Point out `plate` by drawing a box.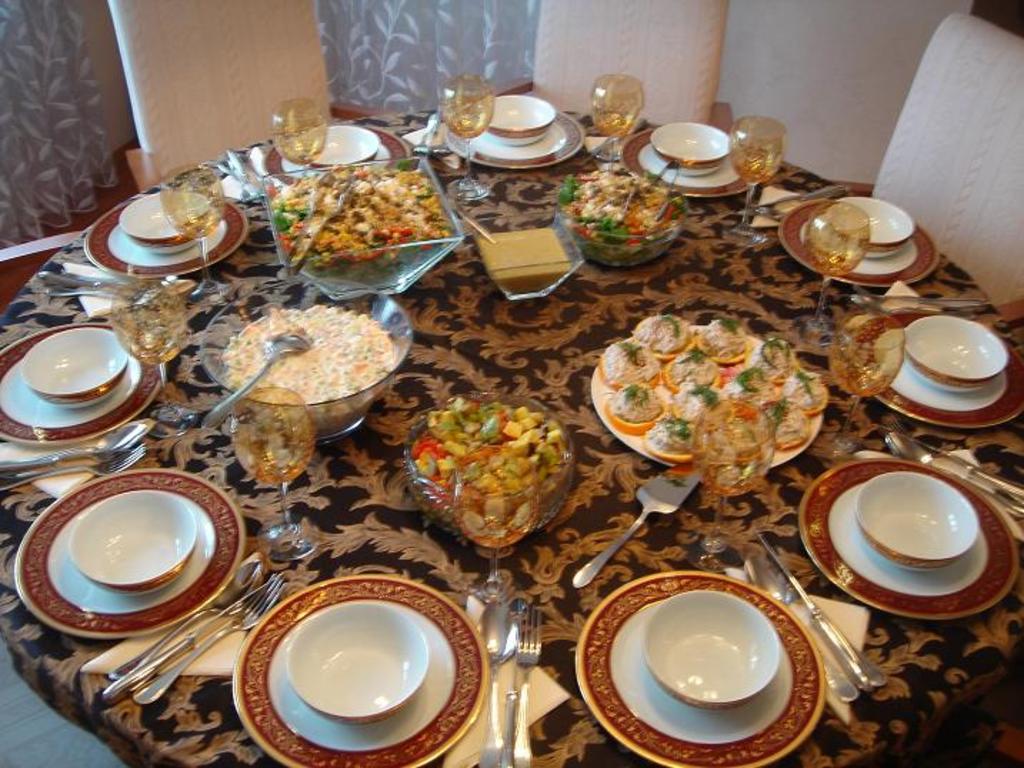
[x1=81, y1=194, x2=237, y2=277].
